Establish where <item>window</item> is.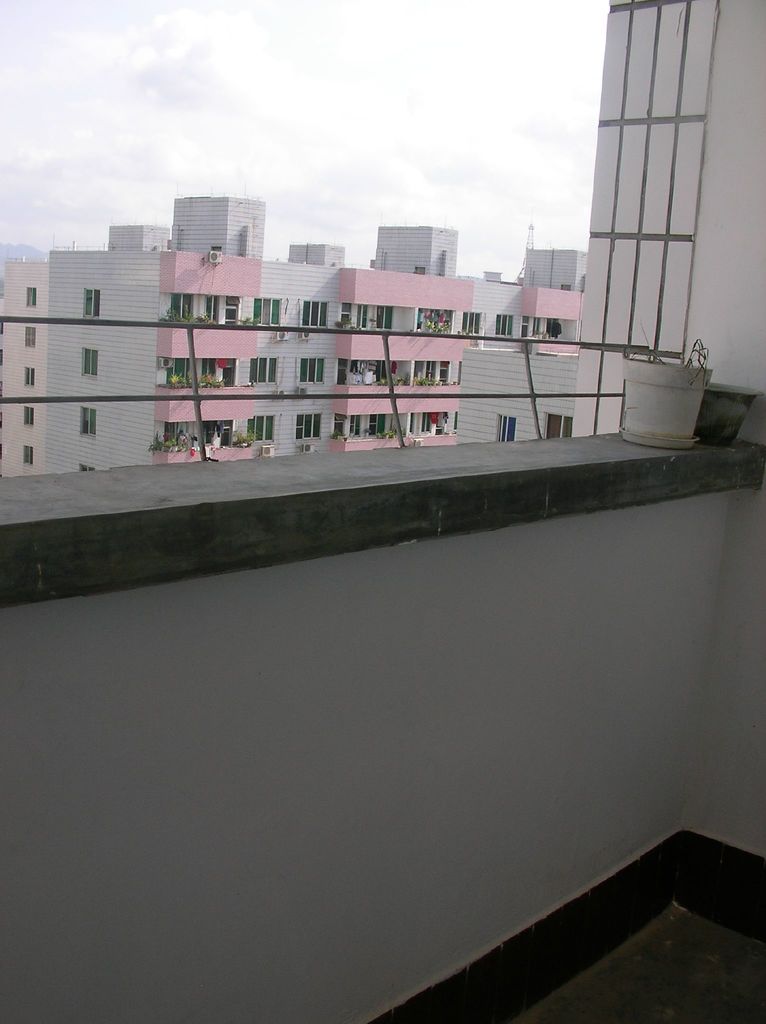
Established at 494,413,516,443.
